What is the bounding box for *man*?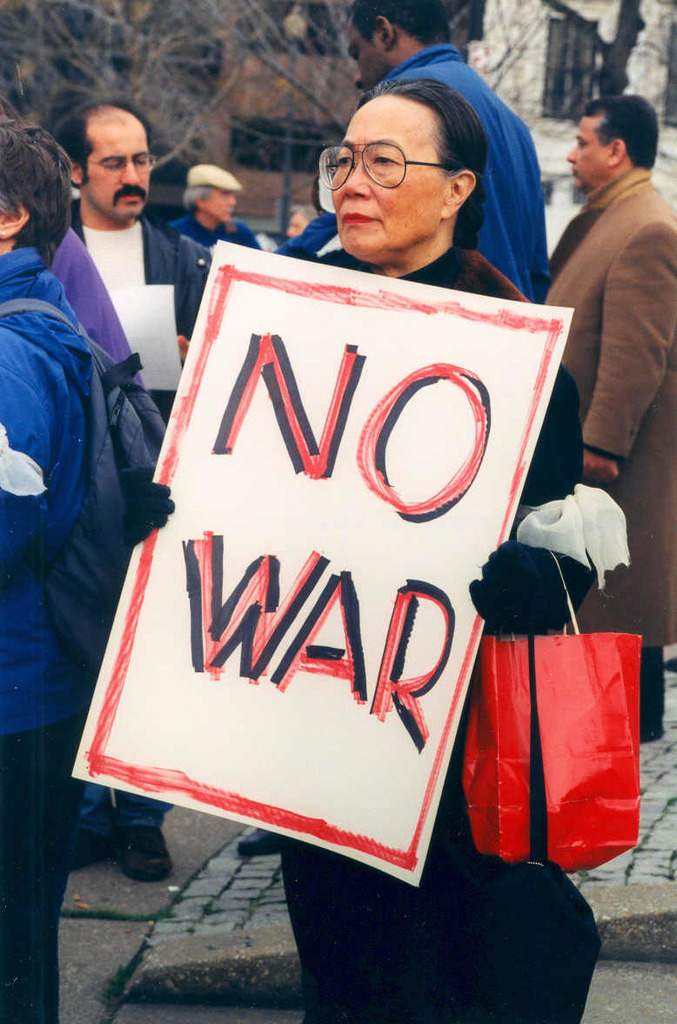
[15, 84, 204, 763].
